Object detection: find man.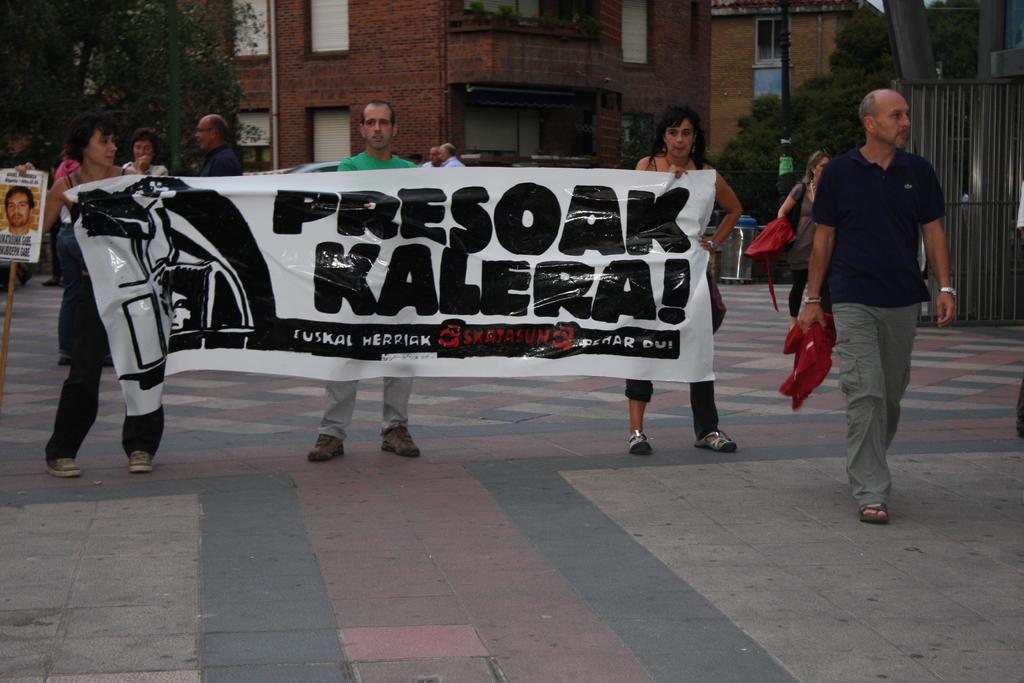
left=195, top=114, right=242, bottom=174.
